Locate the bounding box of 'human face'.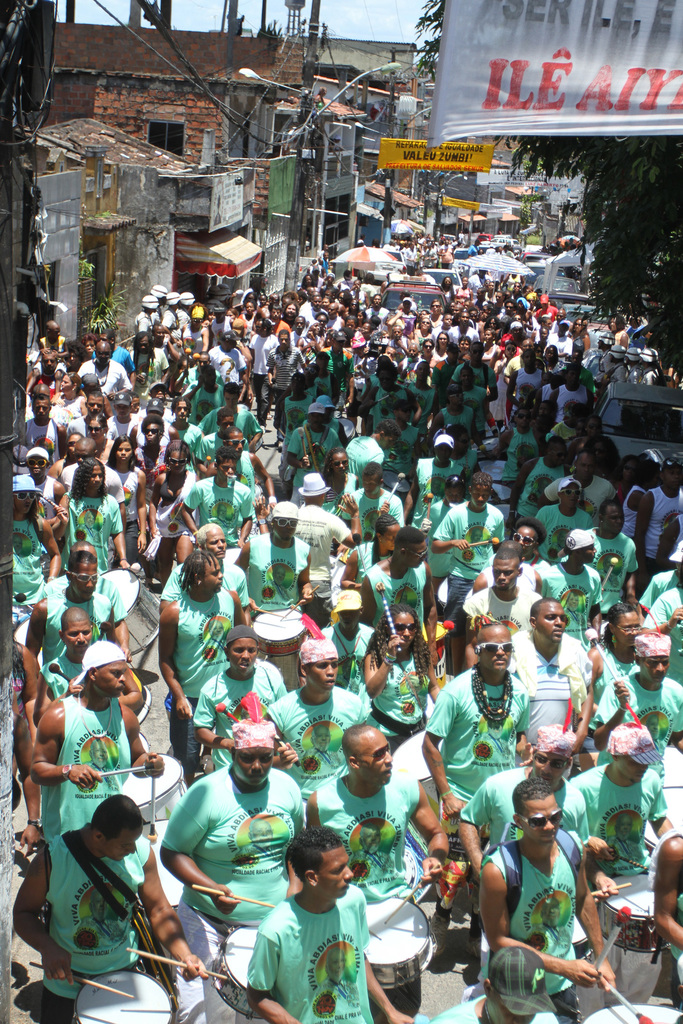
Bounding box: rect(296, 296, 303, 306).
